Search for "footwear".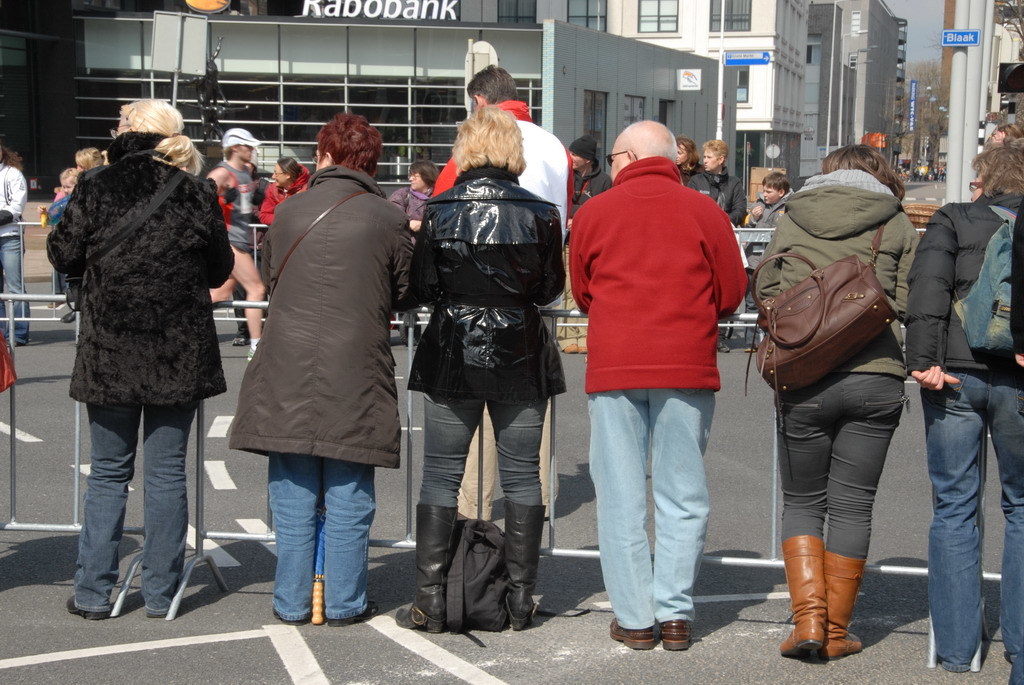
Found at (x1=228, y1=333, x2=249, y2=348).
